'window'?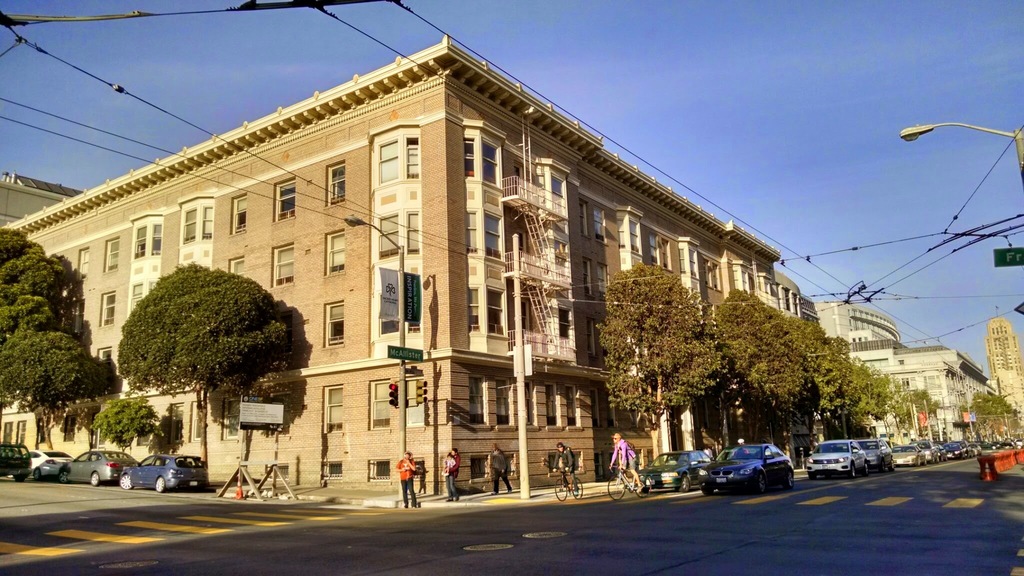
{"x1": 566, "y1": 386, "x2": 577, "y2": 428}
